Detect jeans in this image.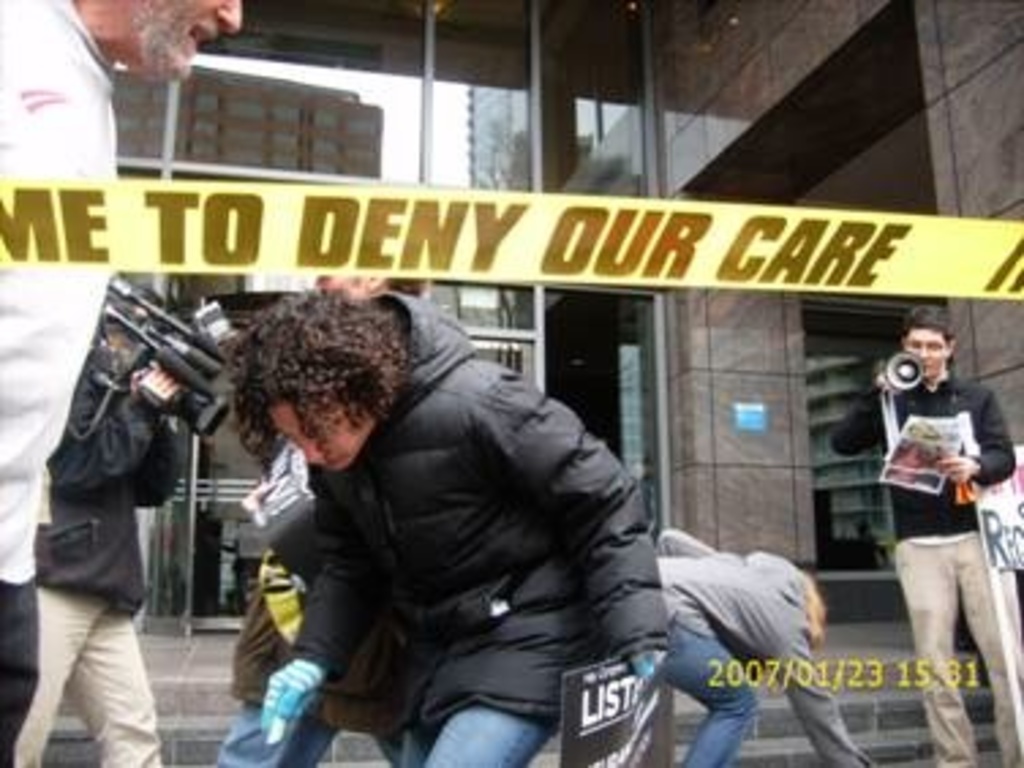
Detection: 392 708 556 765.
